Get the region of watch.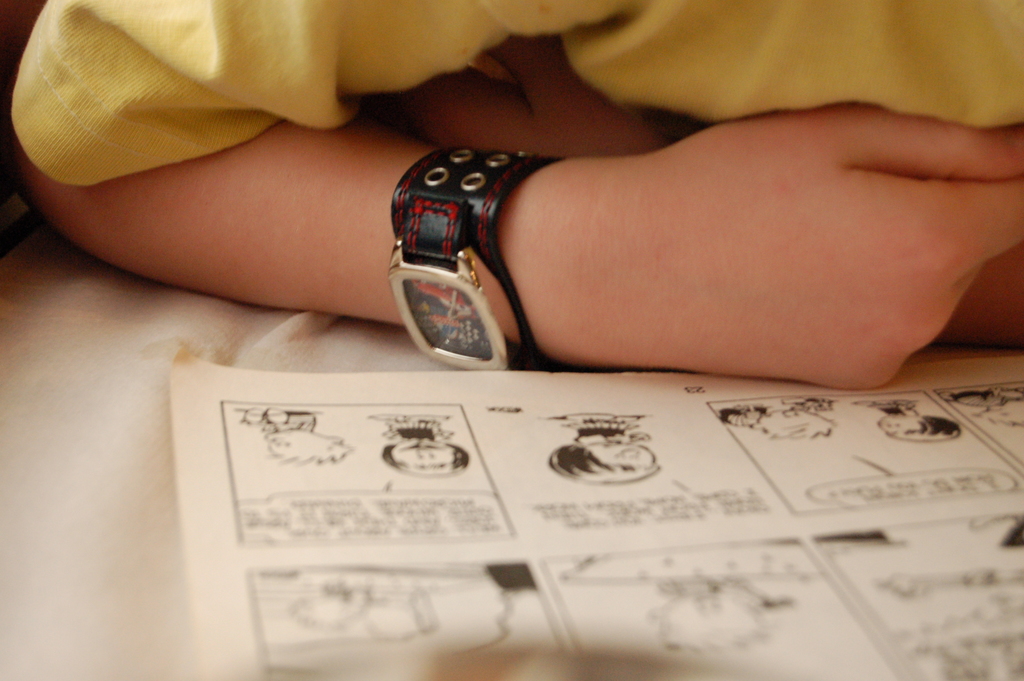
{"x1": 392, "y1": 144, "x2": 556, "y2": 370}.
